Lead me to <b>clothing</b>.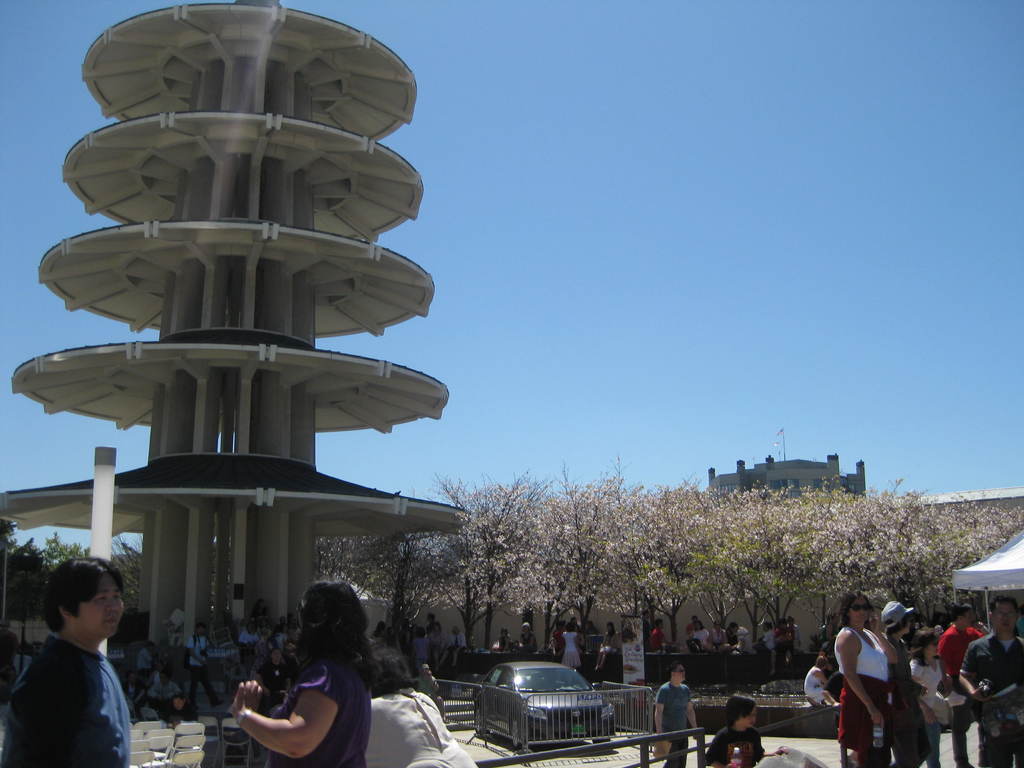
Lead to [x1=13, y1=625, x2=135, y2=756].
